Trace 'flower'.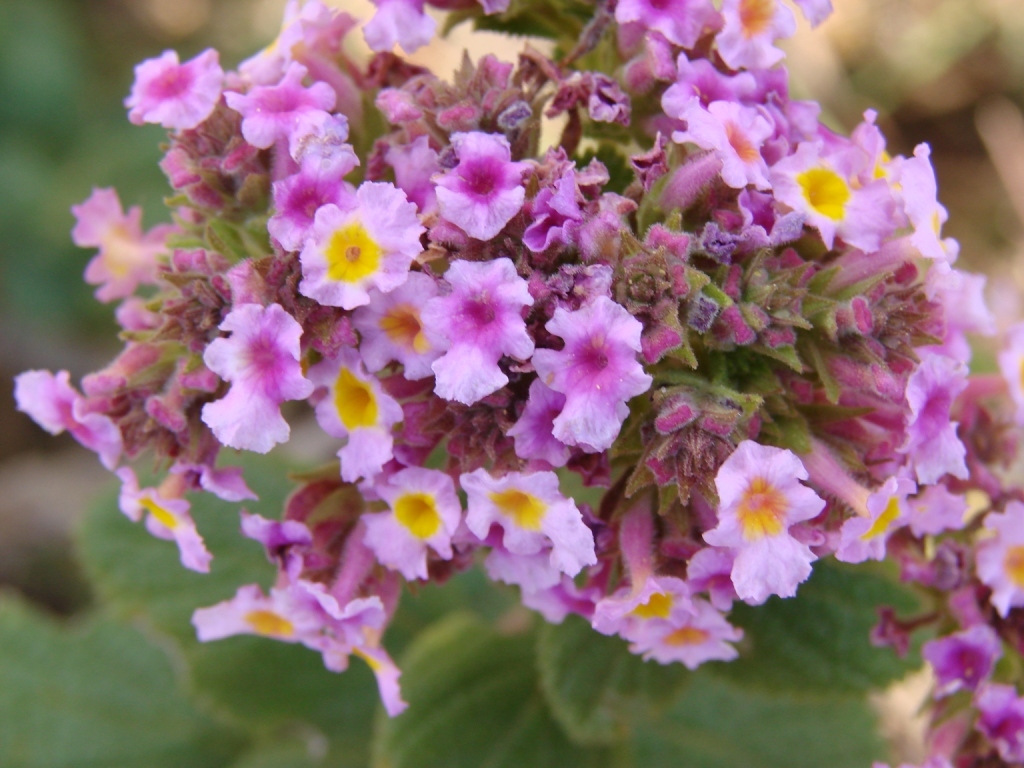
Traced to [542,283,655,456].
